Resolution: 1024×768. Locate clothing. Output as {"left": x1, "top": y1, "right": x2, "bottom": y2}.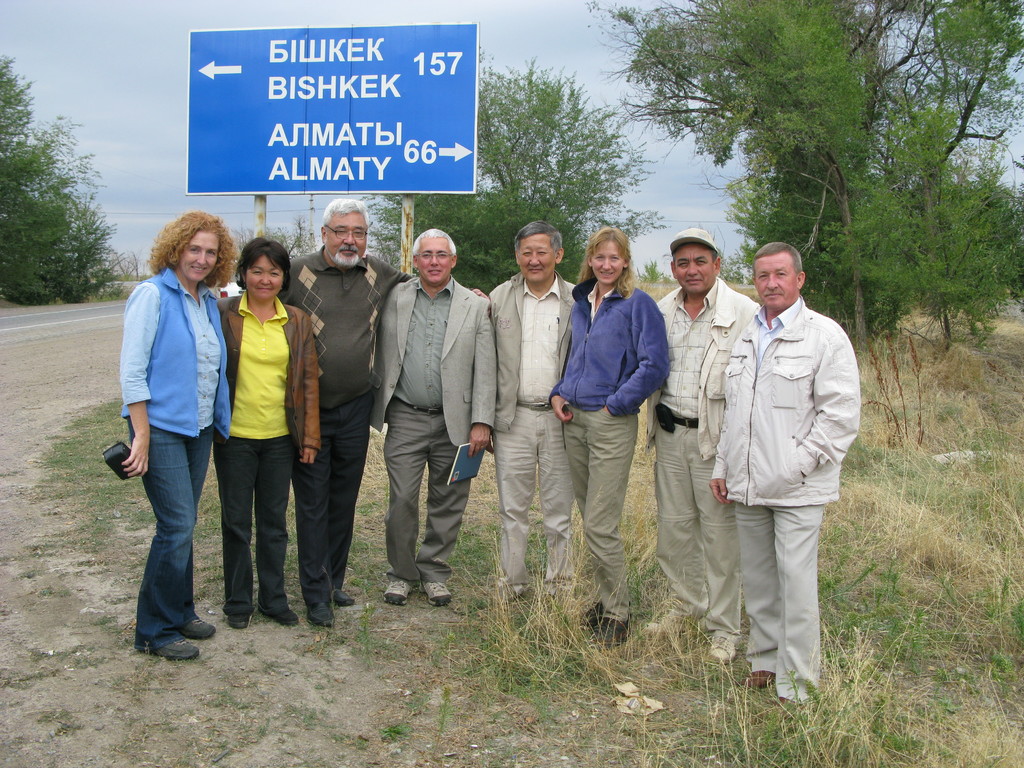
{"left": 641, "top": 287, "right": 763, "bottom": 641}.
